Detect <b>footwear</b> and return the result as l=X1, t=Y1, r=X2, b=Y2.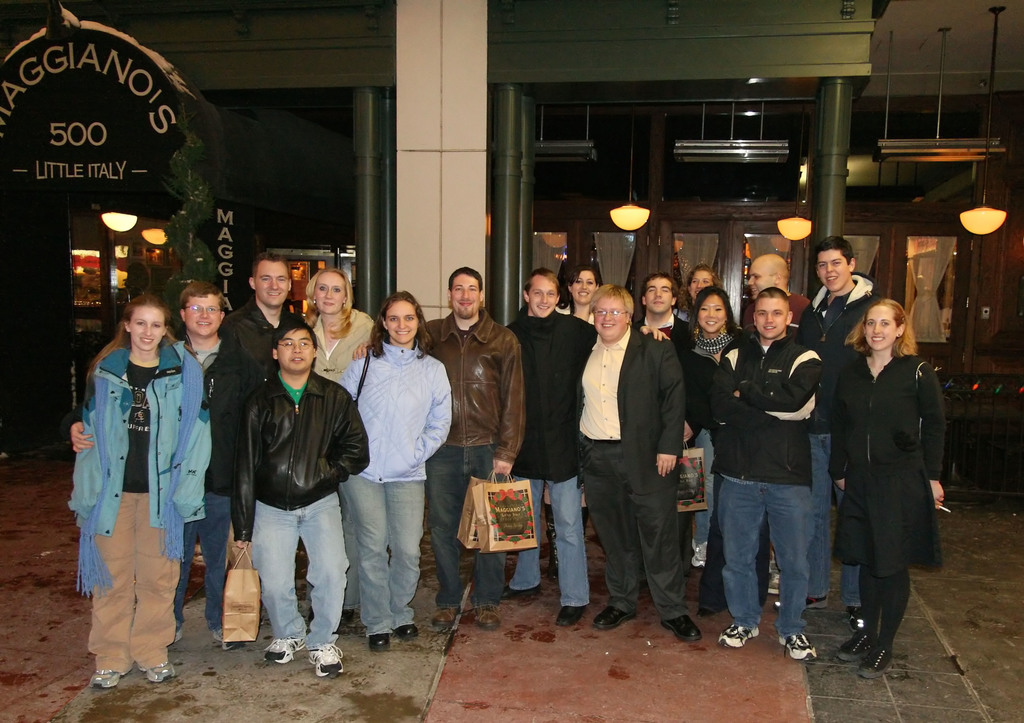
l=208, t=625, r=241, b=651.
